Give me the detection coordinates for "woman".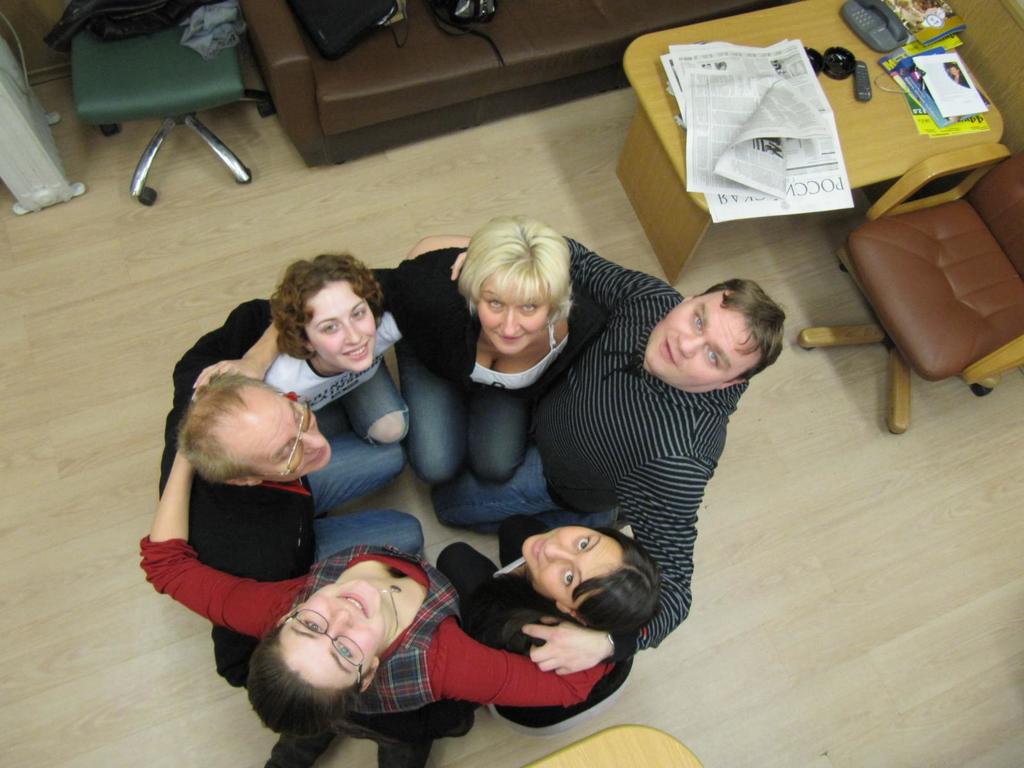
pyautogui.locateOnScreen(152, 291, 438, 703).
